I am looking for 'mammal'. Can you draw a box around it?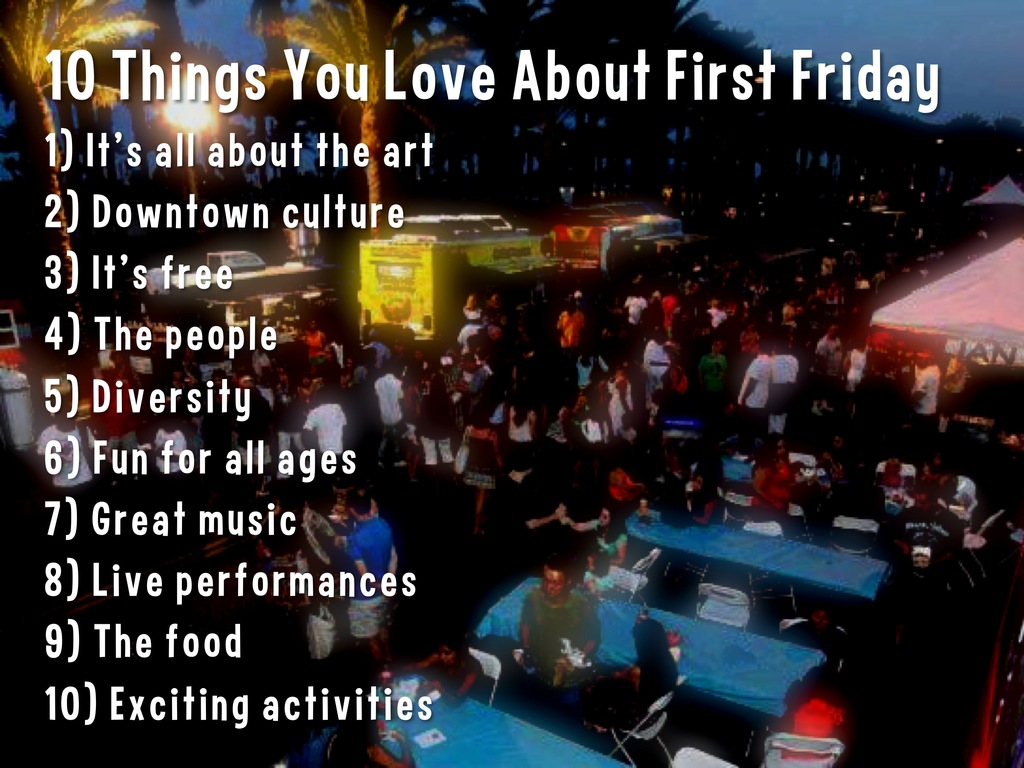
Sure, the bounding box is <region>768, 666, 850, 767</region>.
